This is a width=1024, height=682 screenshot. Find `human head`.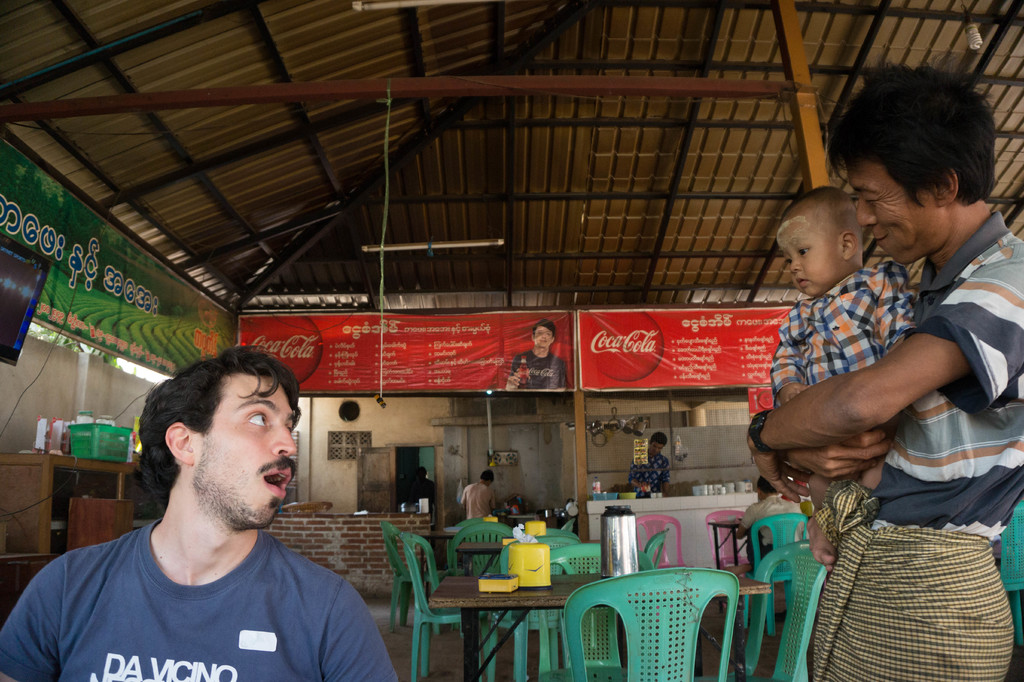
Bounding box: (x1=140, y1=346, x2=299, y2=531).
